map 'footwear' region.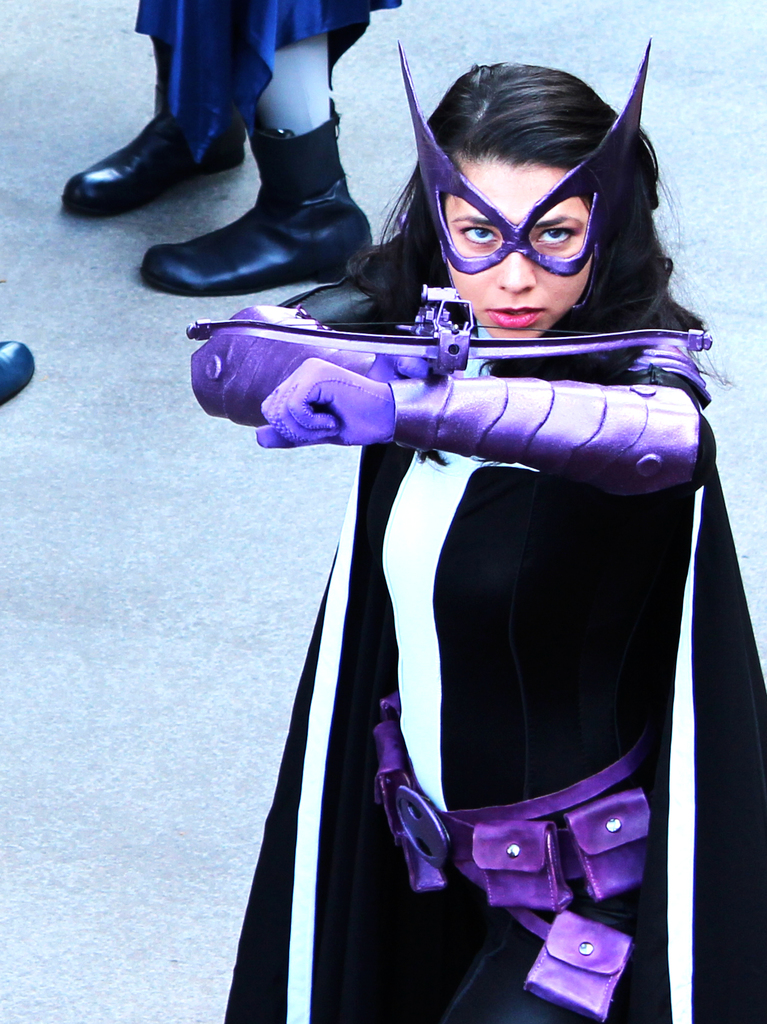
Mapped to bbox(0, 339, 37, 404).
